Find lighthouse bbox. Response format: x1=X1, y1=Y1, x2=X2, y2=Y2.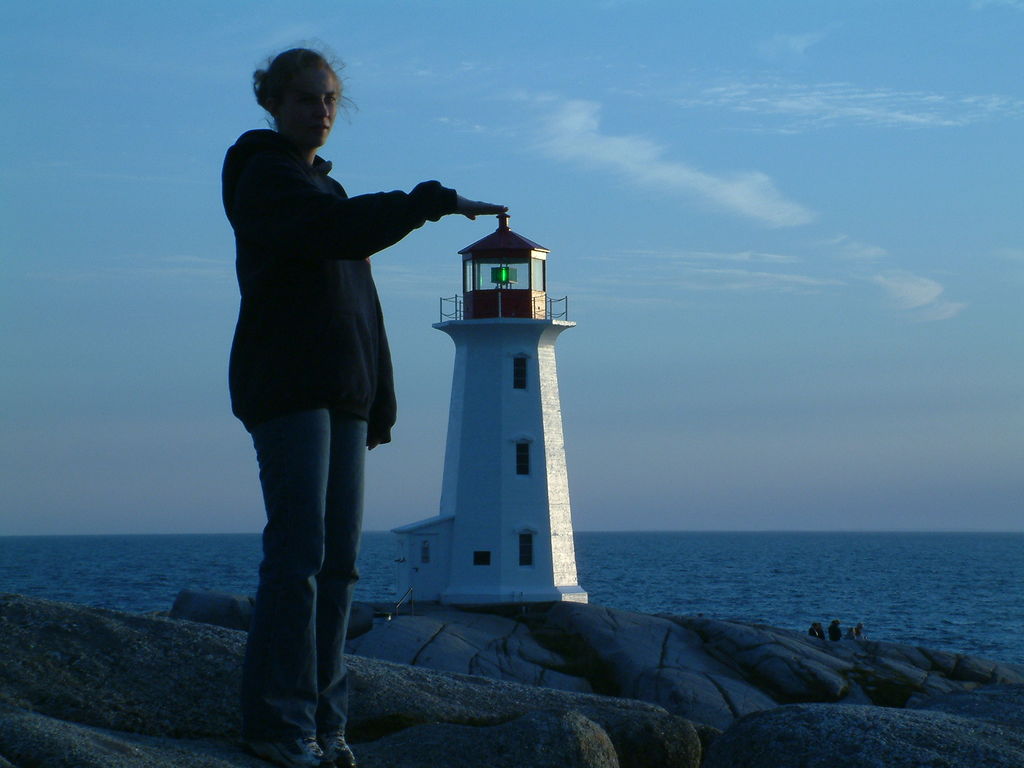
x1=358, y1=167, x2=620, y2=657.
